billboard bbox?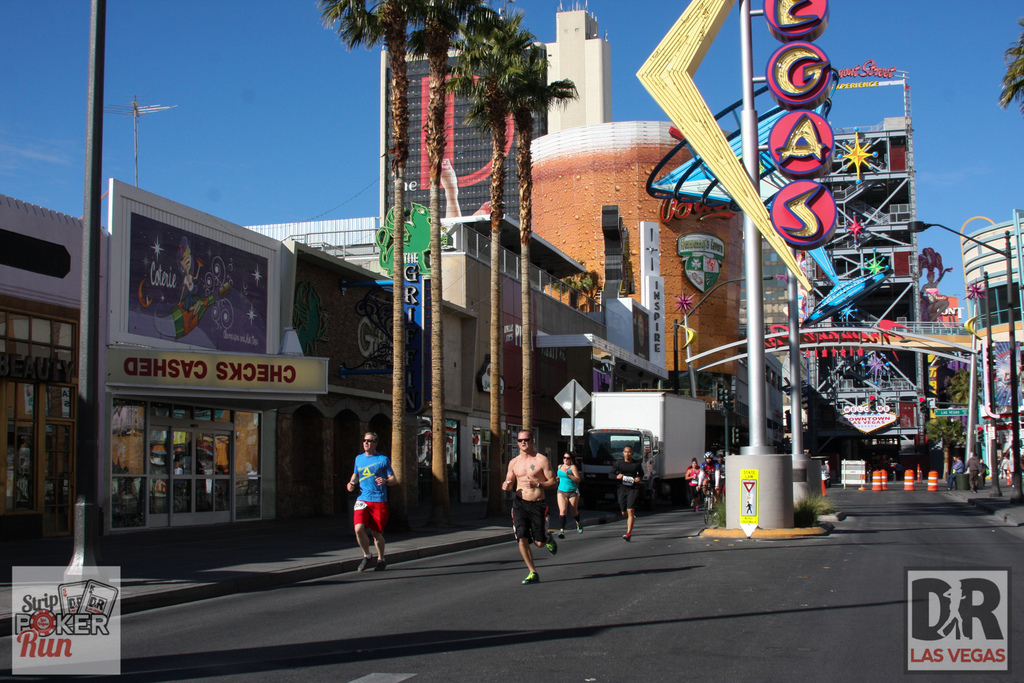
(104,349,328,393)
